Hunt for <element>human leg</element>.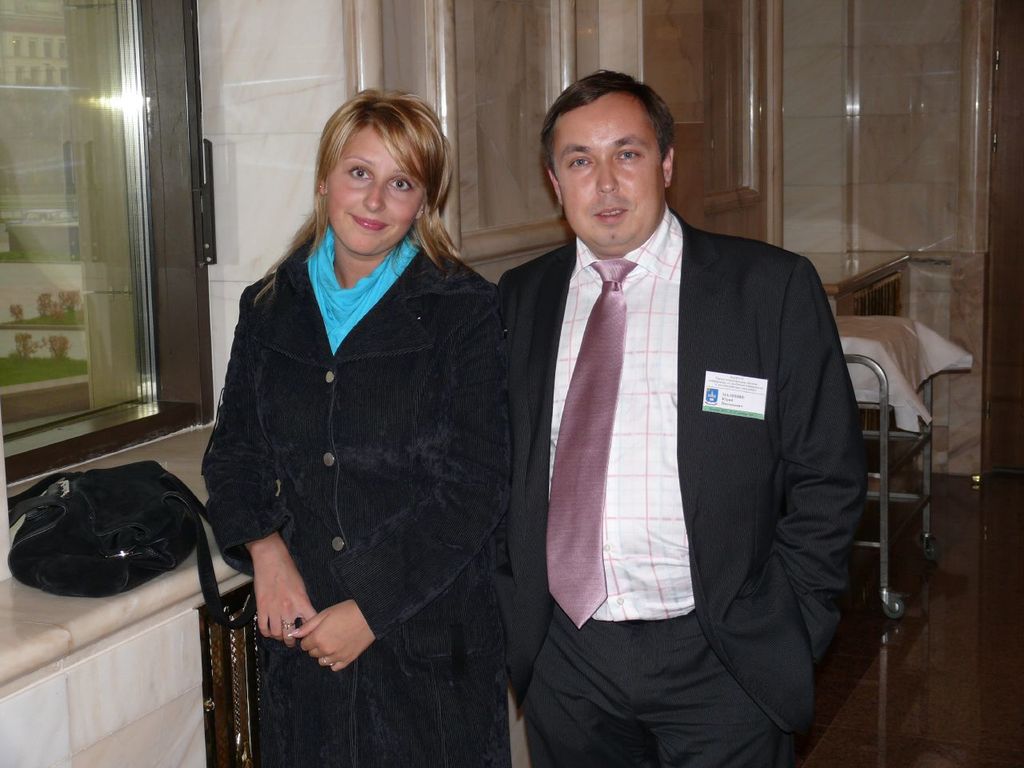
Hunted down at <region>645, 603, 800, 767</region>.
